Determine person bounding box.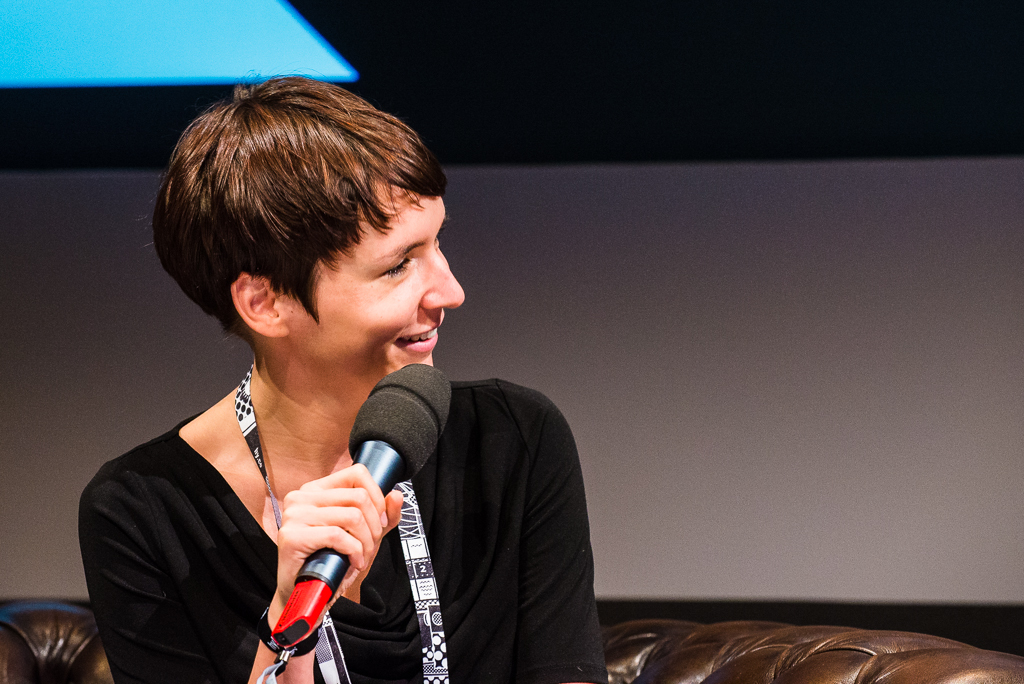
Determined: <bbox>66, 90, 583, 682</bbox>.
